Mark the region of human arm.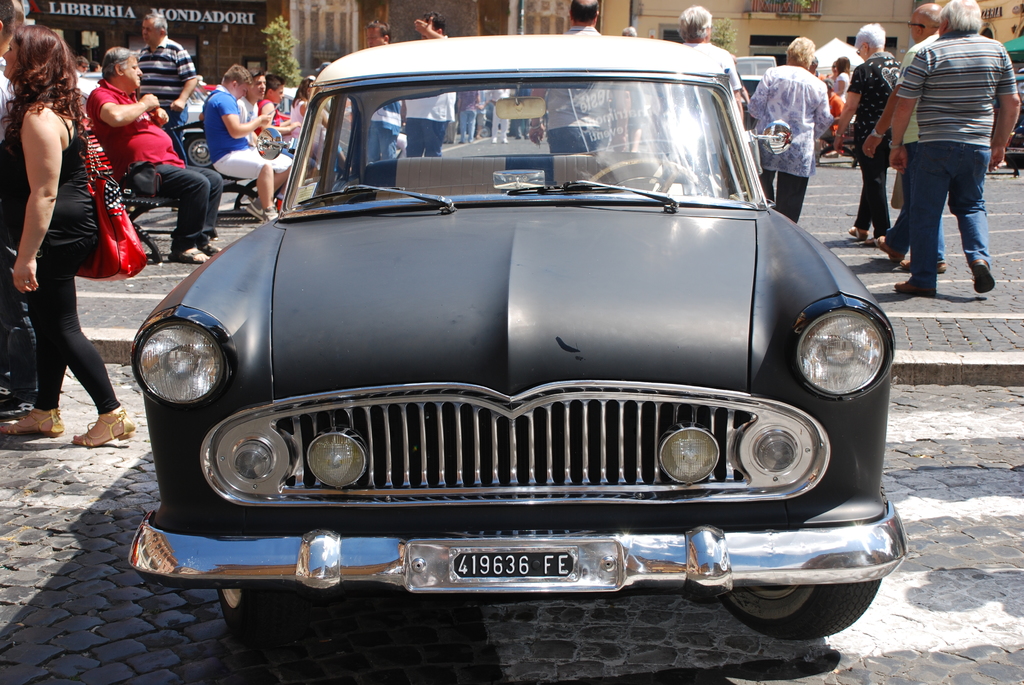
Region: bbox(479, 90, 490, 107).
